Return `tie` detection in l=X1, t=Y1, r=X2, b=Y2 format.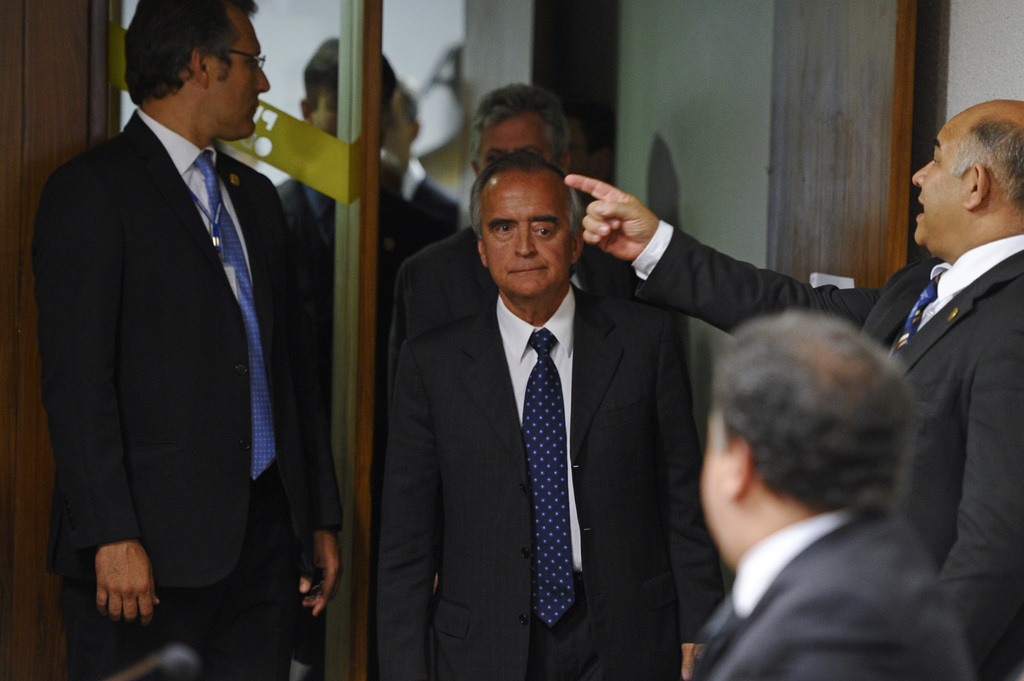
l=524, t=331, r=579, b=621.
